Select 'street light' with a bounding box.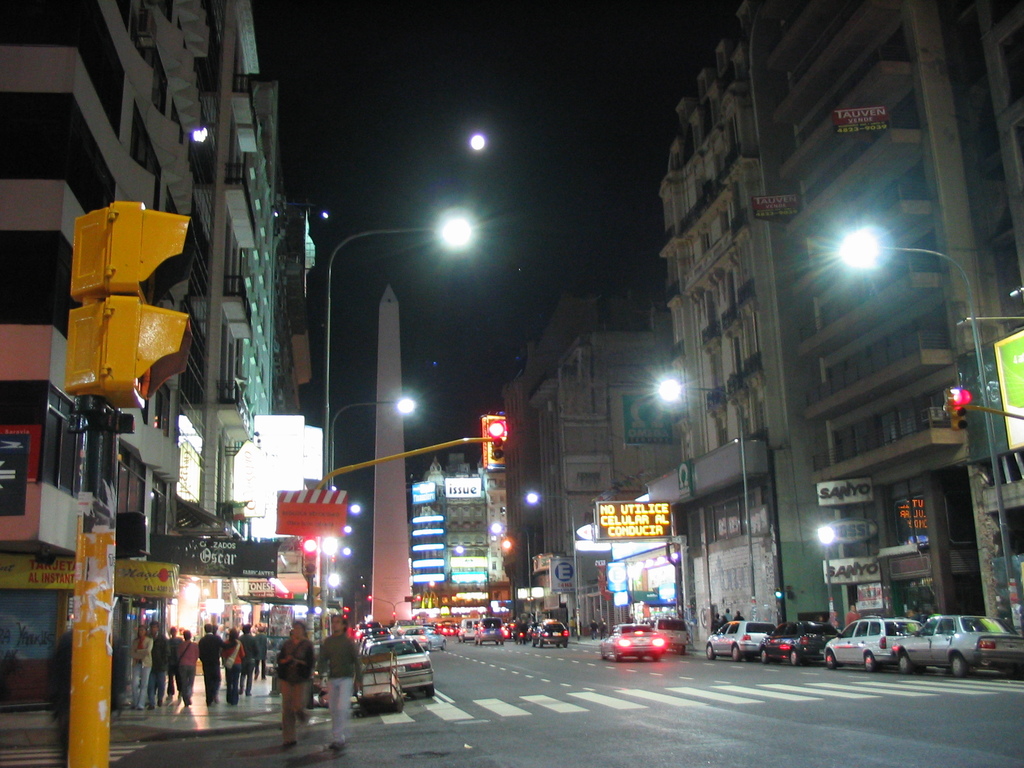
(282, 181, 481, 716).
